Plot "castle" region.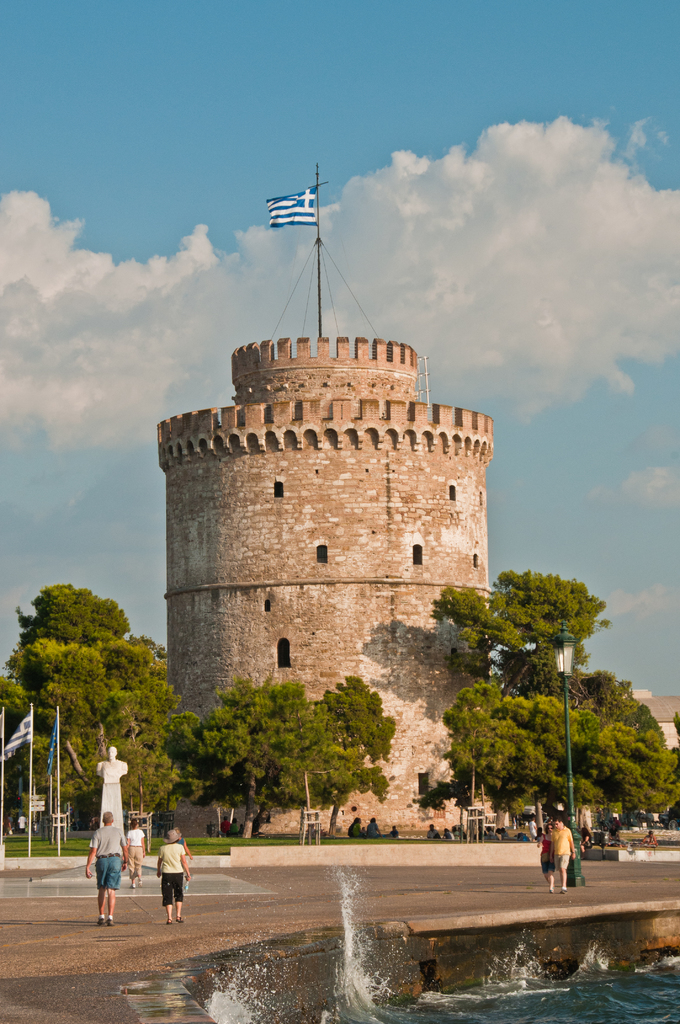
Plotted at (156, 102, 551, 912).
